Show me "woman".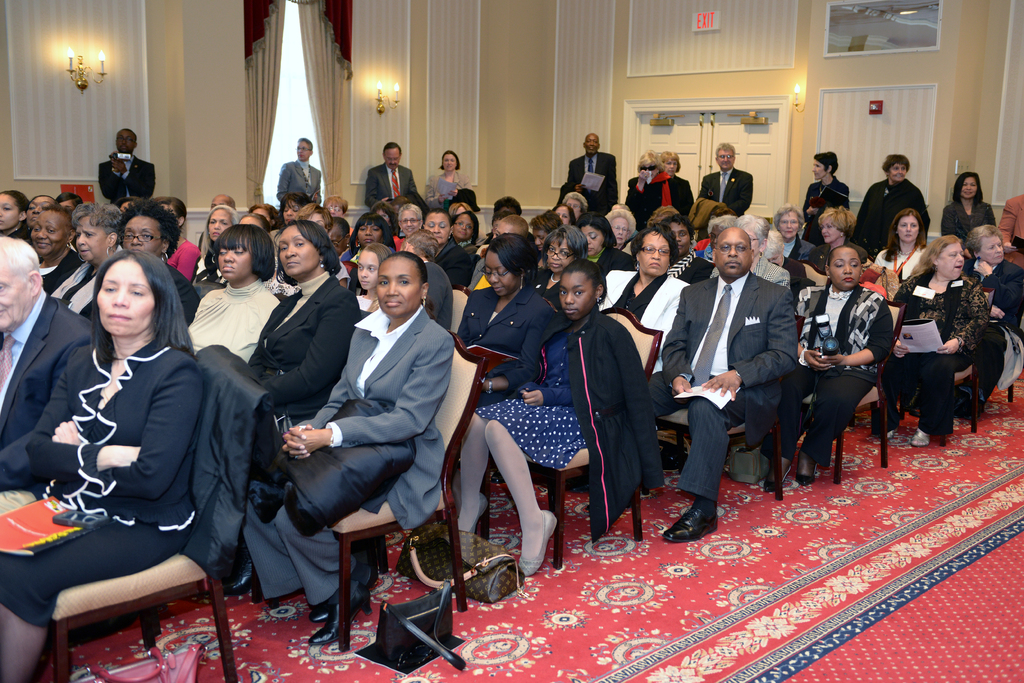
"woman" is here: <box>623,150,673,233</box>.
